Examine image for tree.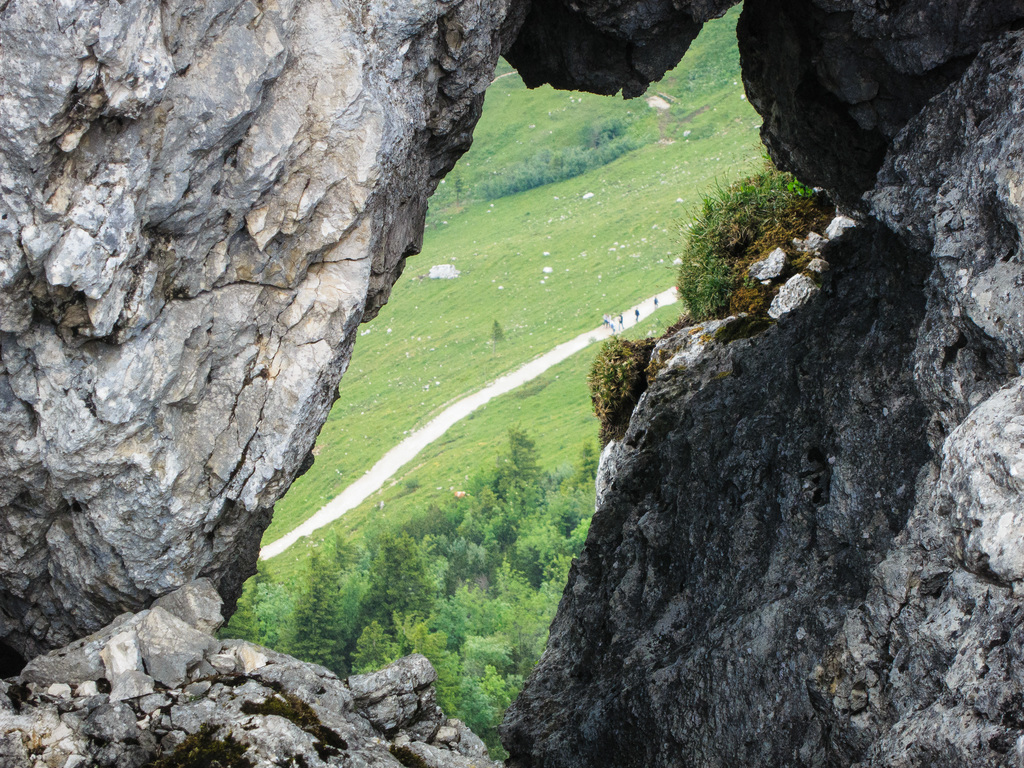
Examination result: 476:661:509:724.
